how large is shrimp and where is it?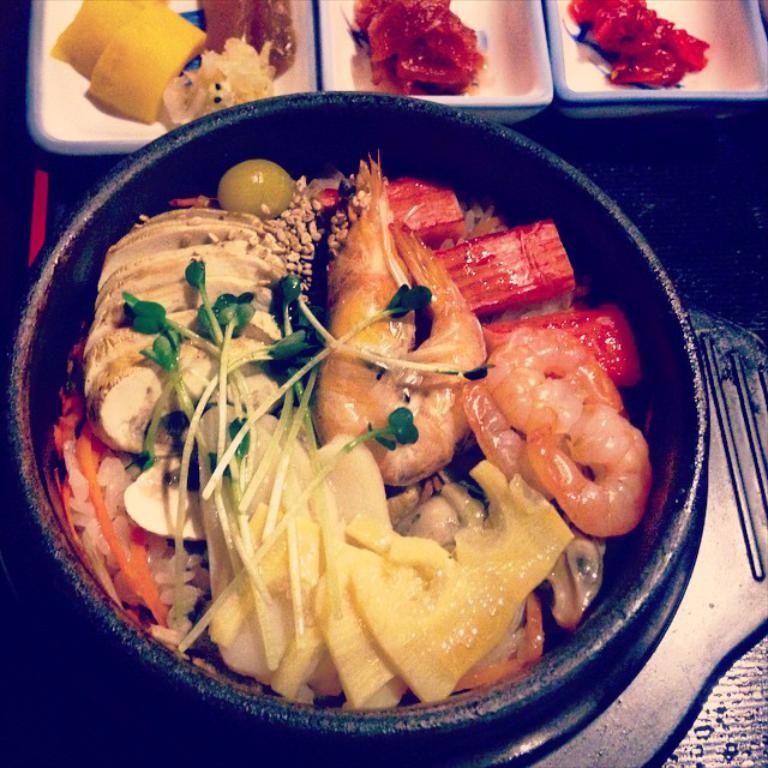
Bounding box: 487, 326, 624, 427.
